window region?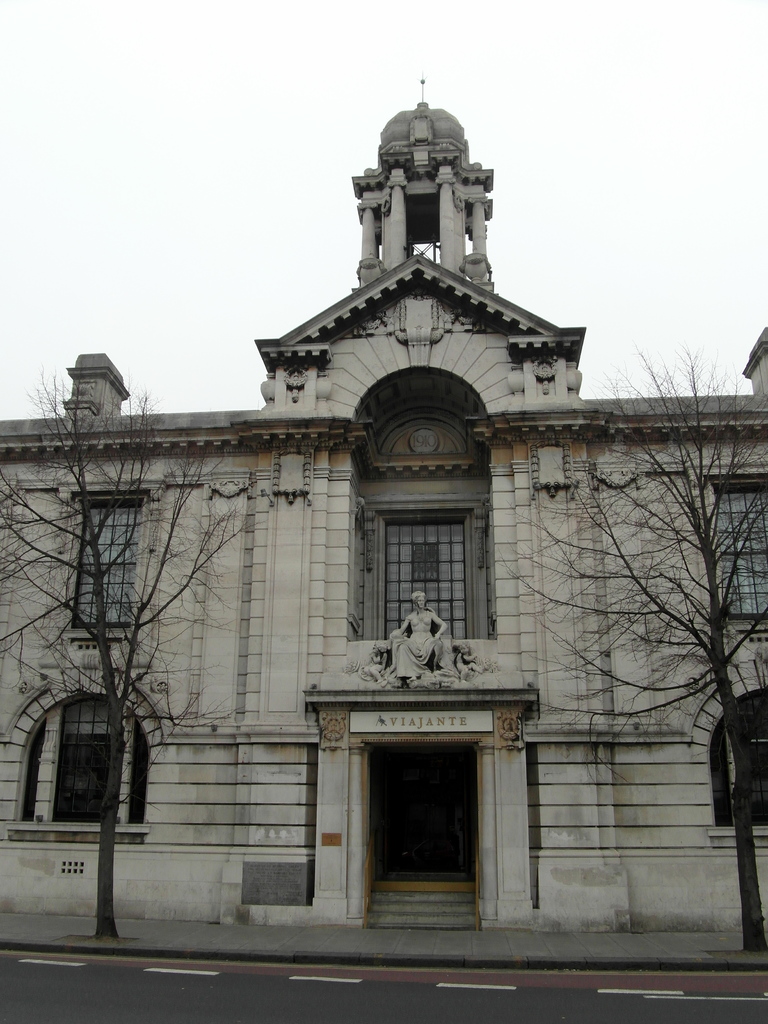
131:711:150:826
